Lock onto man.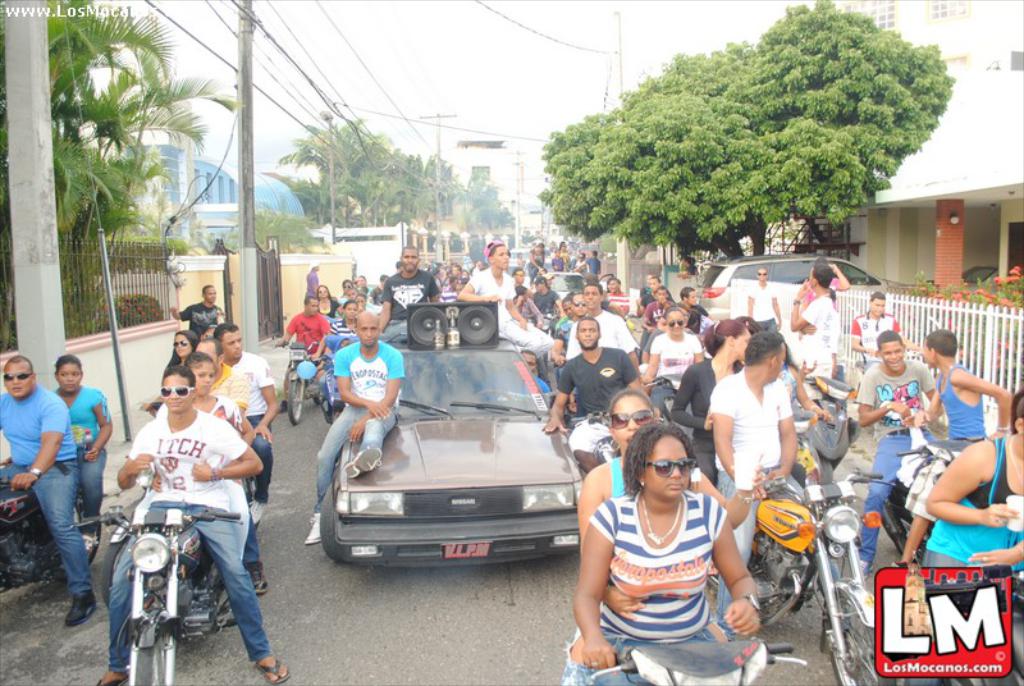
Locked: {"left": 306, "top": 310, "right": 408, "bottom": 548}.
